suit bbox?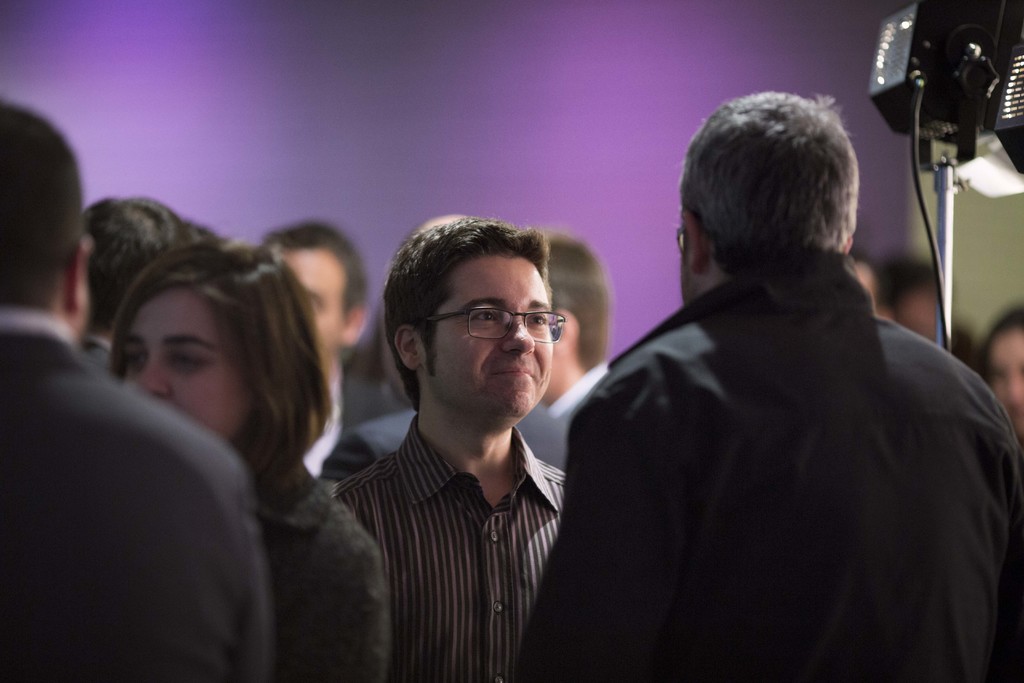
x1=298 y1=362 x2=394 y2=477
